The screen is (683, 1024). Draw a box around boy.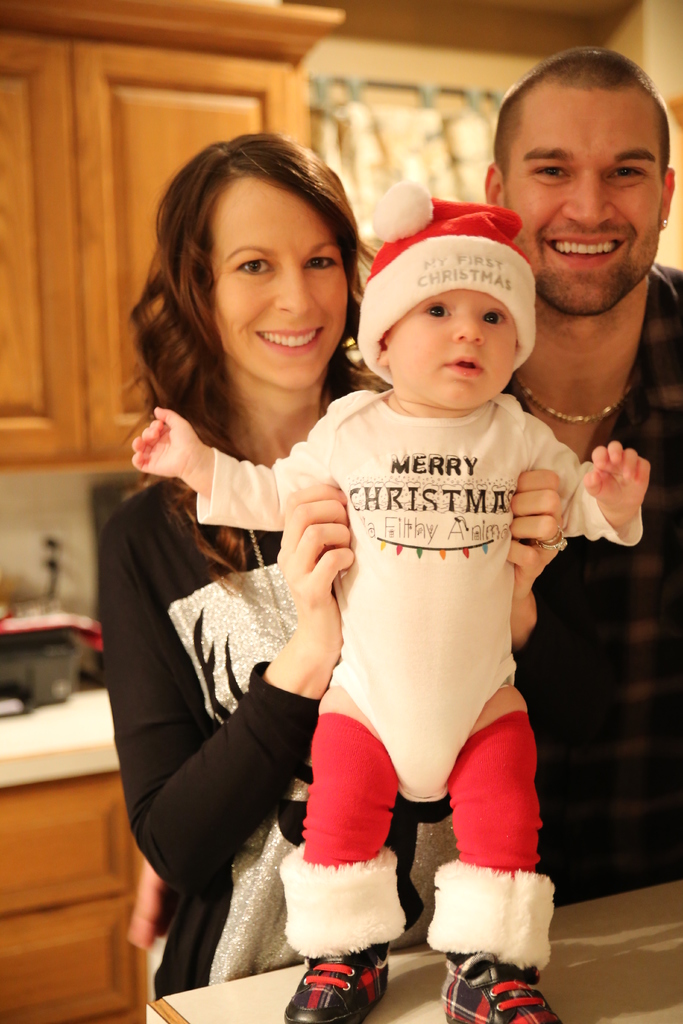
locate(165, 181, 611, 984).
